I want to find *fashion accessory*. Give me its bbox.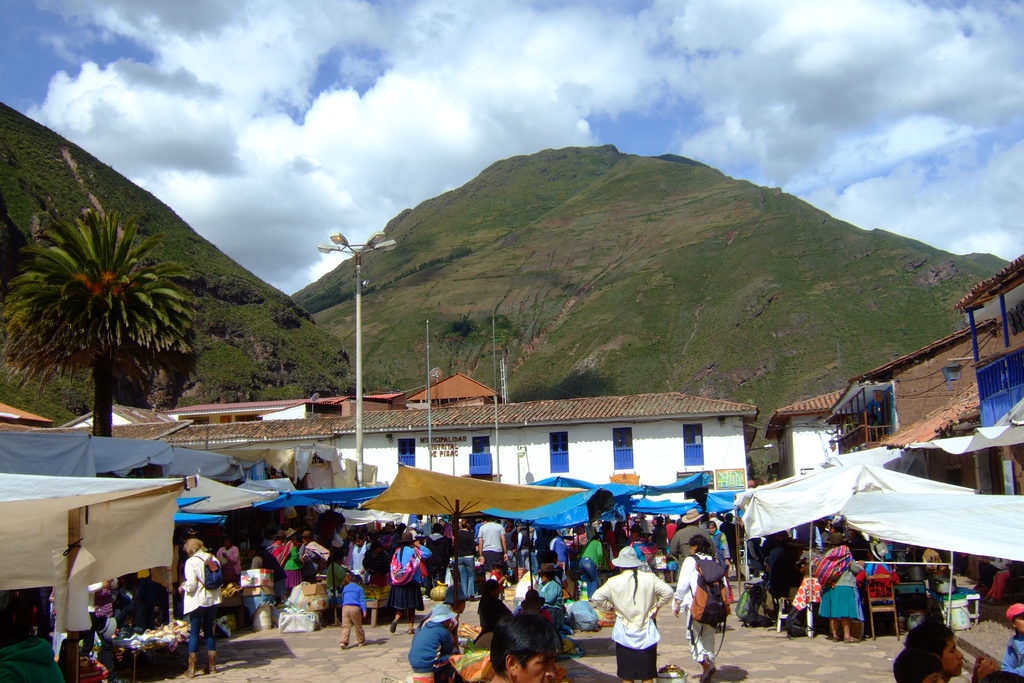
Rect(630, 522, 645, 532).
